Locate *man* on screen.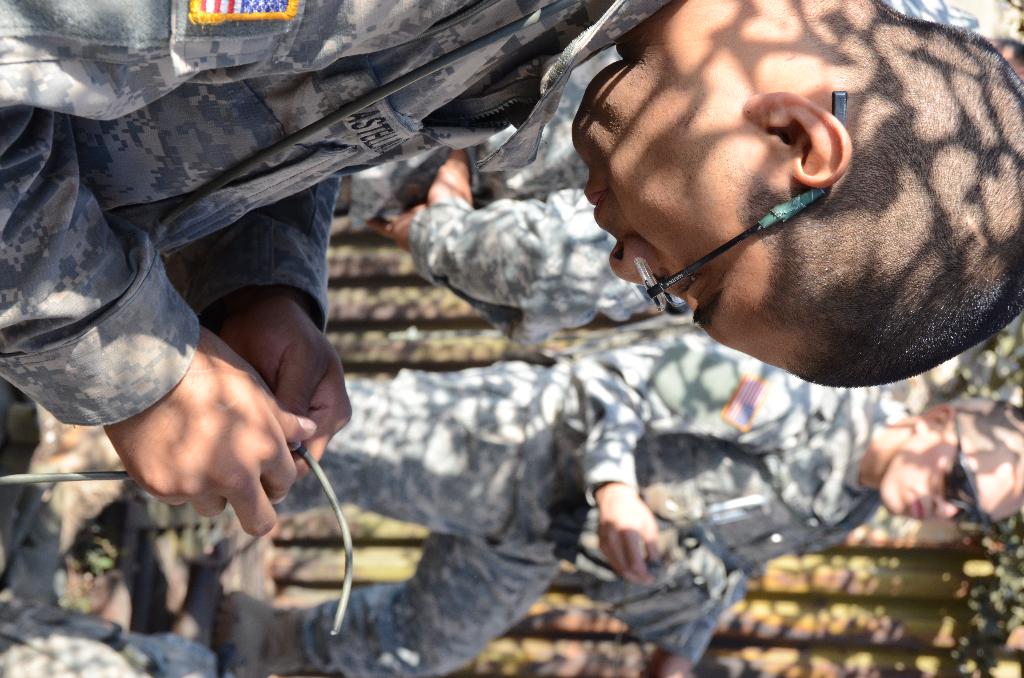
On screen at region(22, 322, 1023, 671).
